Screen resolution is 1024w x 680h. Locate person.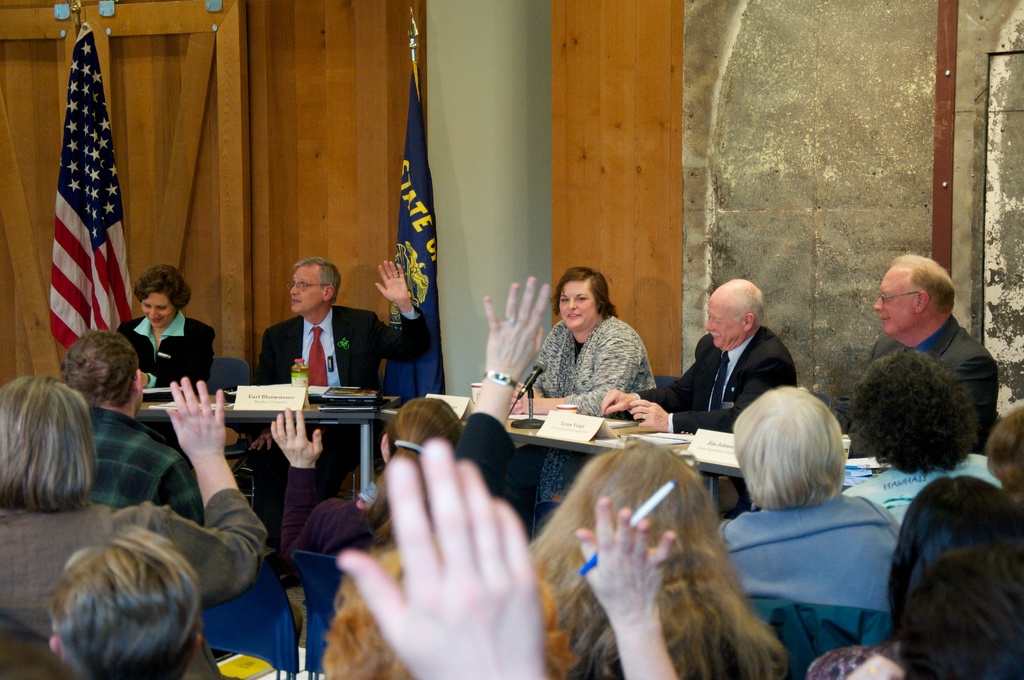
BBox(708, 376, 911, 679).
